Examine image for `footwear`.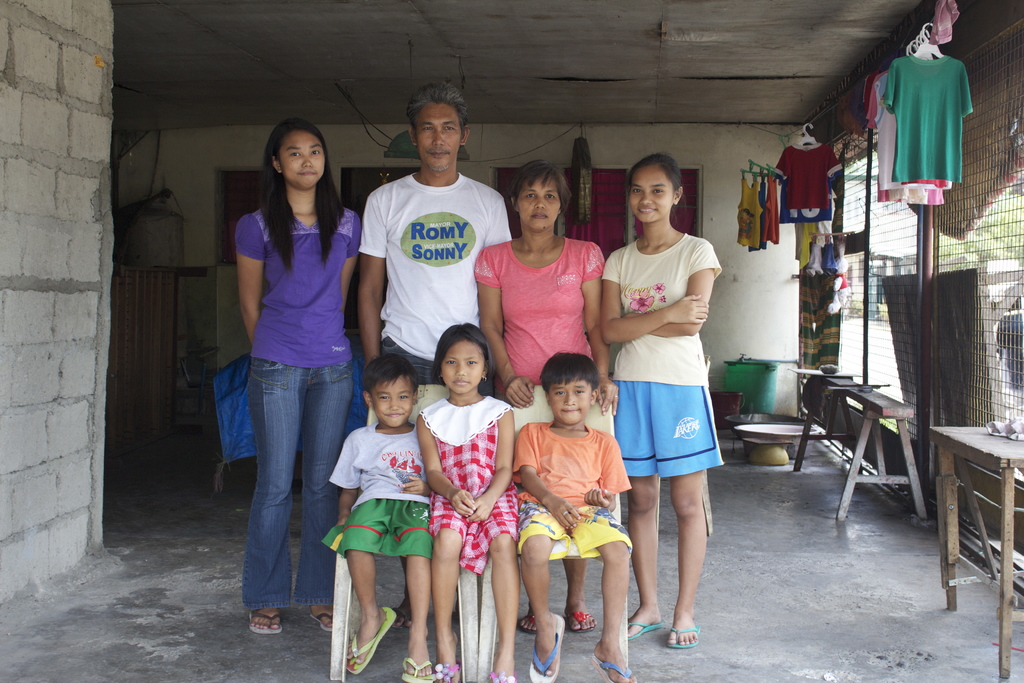
Examination result: [250,611,281,634].
